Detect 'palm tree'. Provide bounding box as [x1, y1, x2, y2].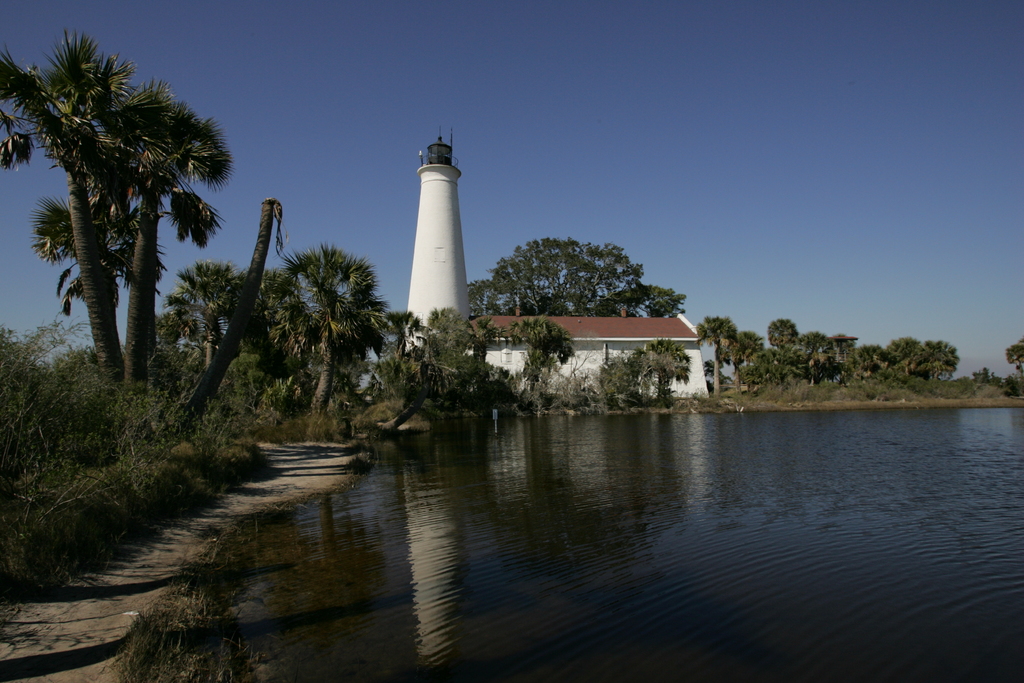
[234, 245, 357, 414].
